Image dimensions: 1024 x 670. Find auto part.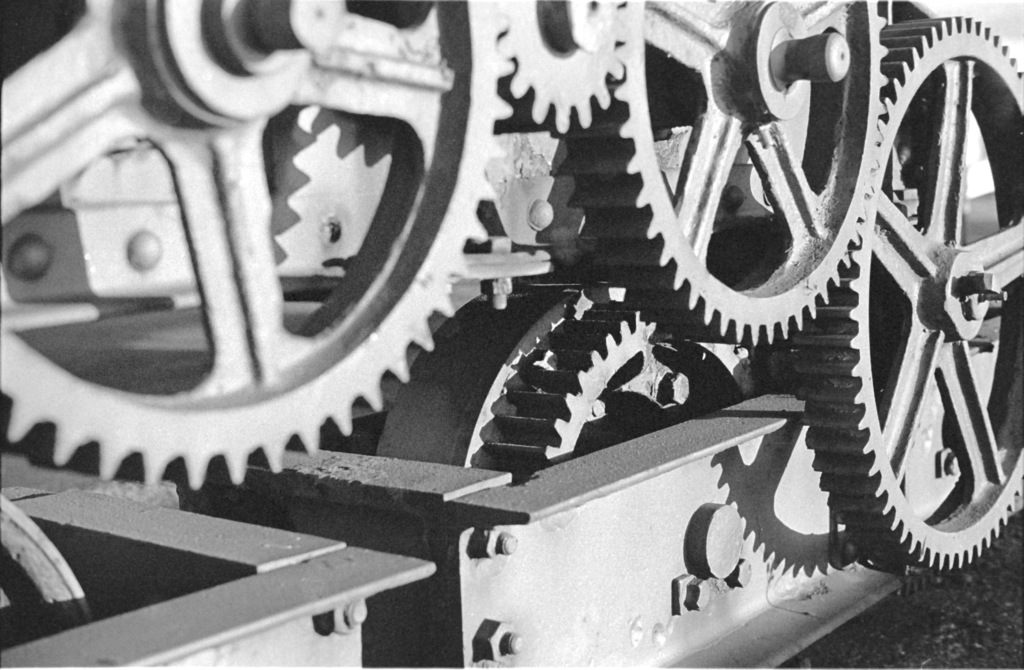
locate(371, 266, 767, 459).
